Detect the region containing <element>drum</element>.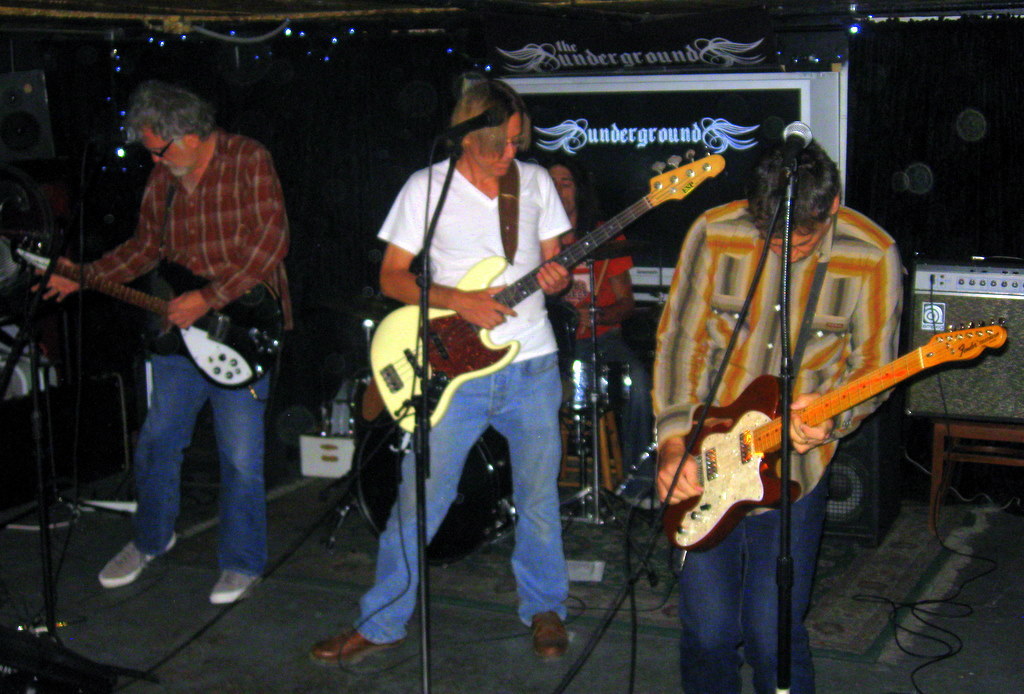
BBox(541, 287, 582, 374).
